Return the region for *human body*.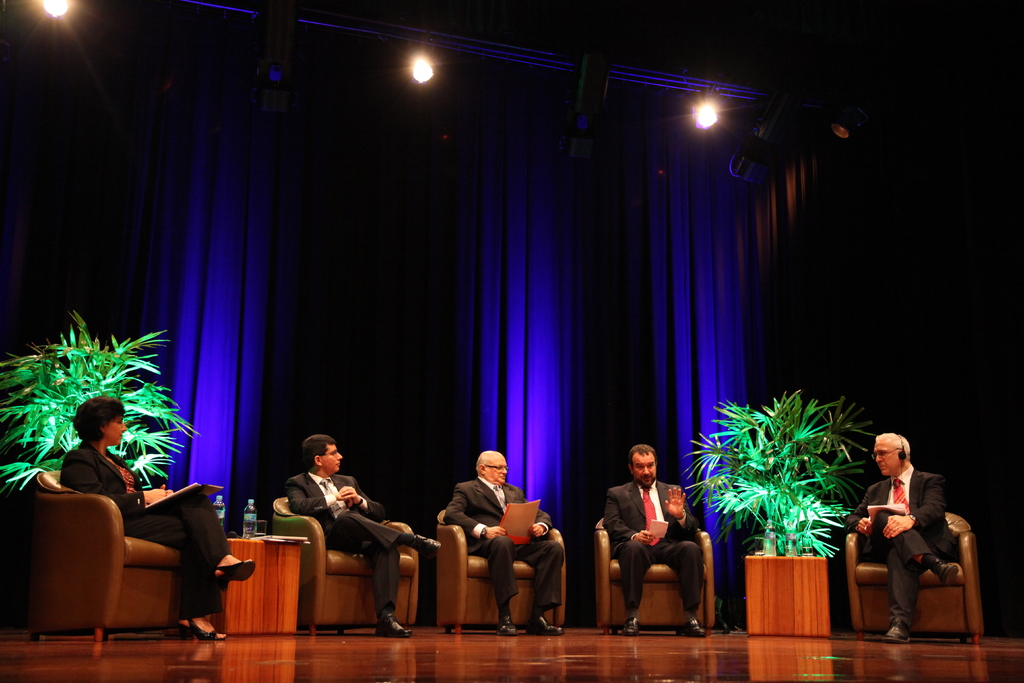
<region>286, 432, 438, 638</region>.
